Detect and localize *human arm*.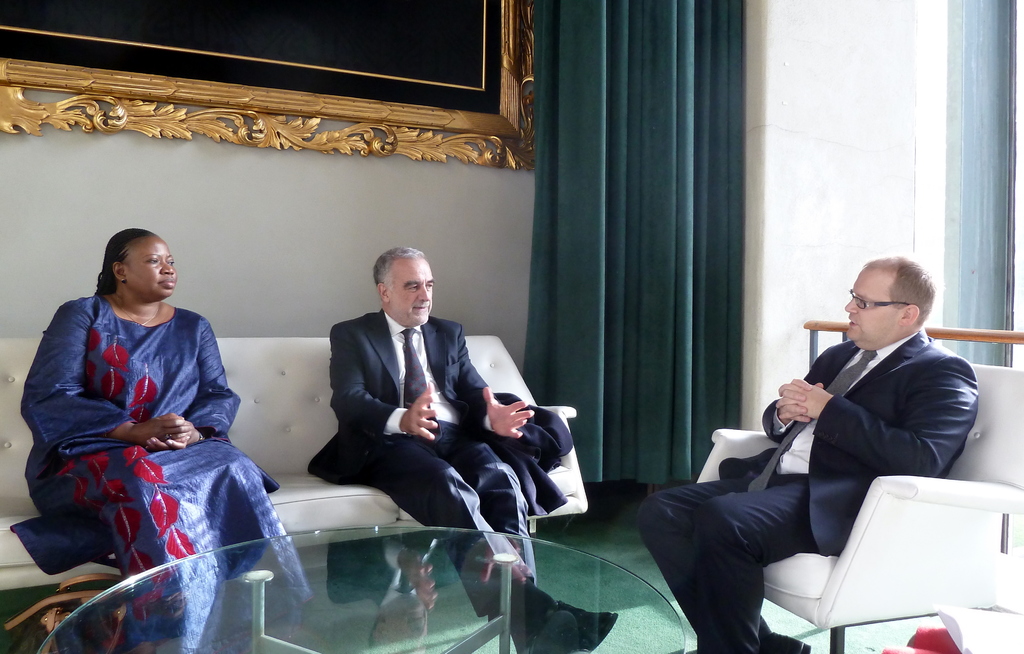
Localized at [330, 324, 438, 441].
